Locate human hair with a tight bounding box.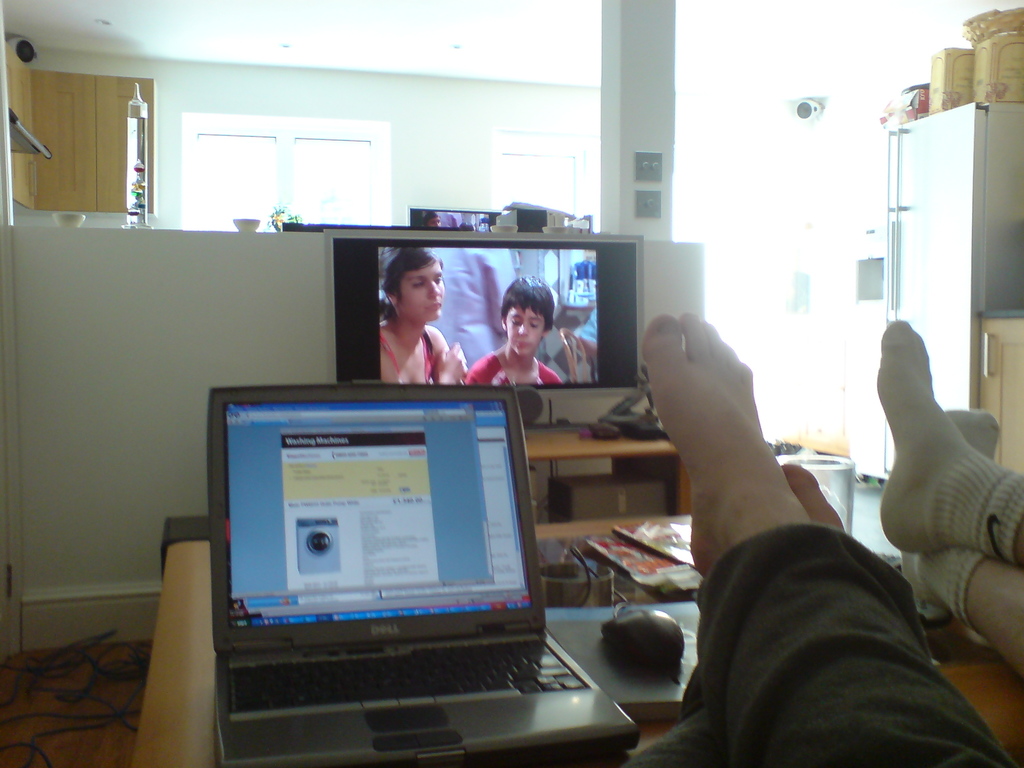
bbox(502, 274, 554, 332).
